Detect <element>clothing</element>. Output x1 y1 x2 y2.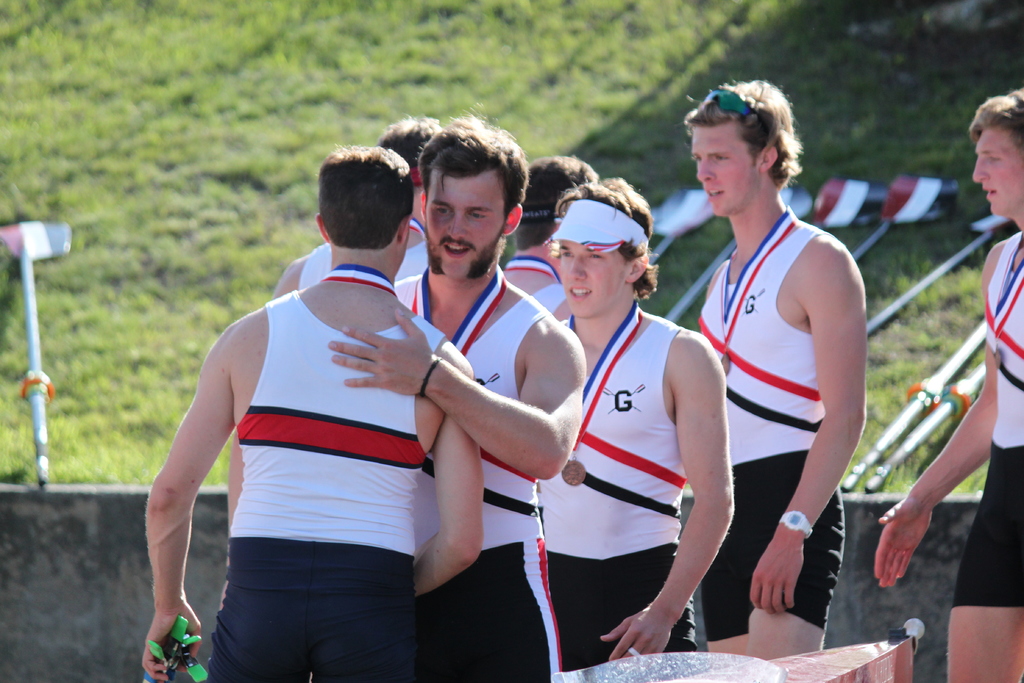
541 306 699 670.
